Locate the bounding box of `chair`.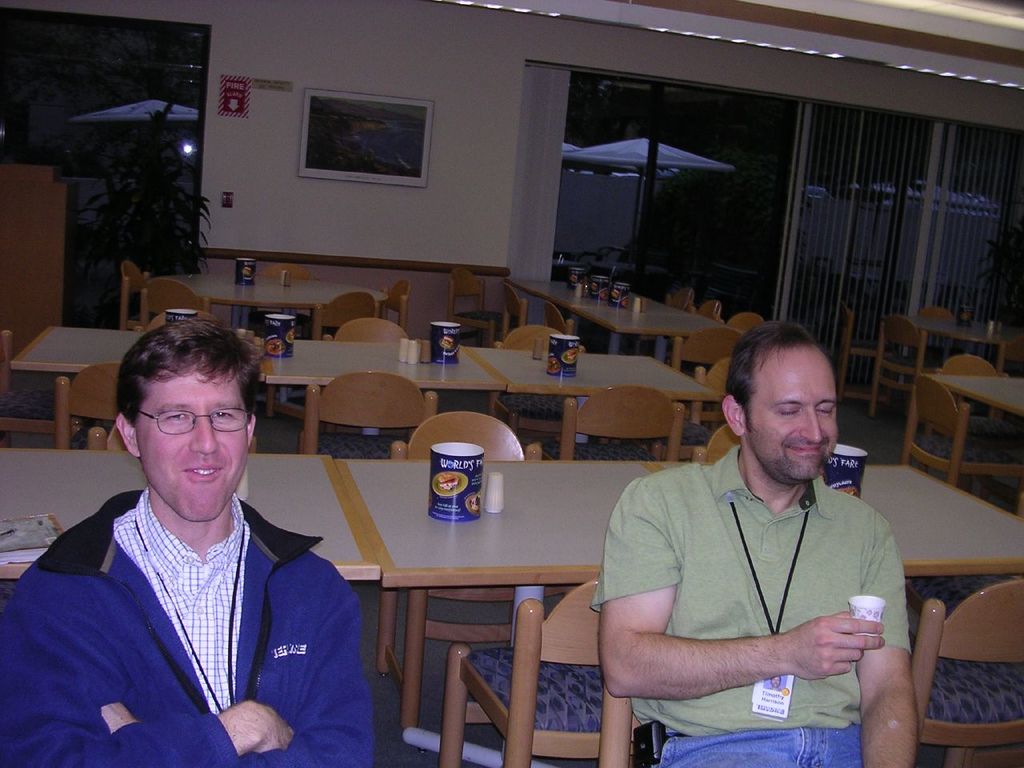
Bounding box: (x1=725, y1=309, x2=761, y2=331).
